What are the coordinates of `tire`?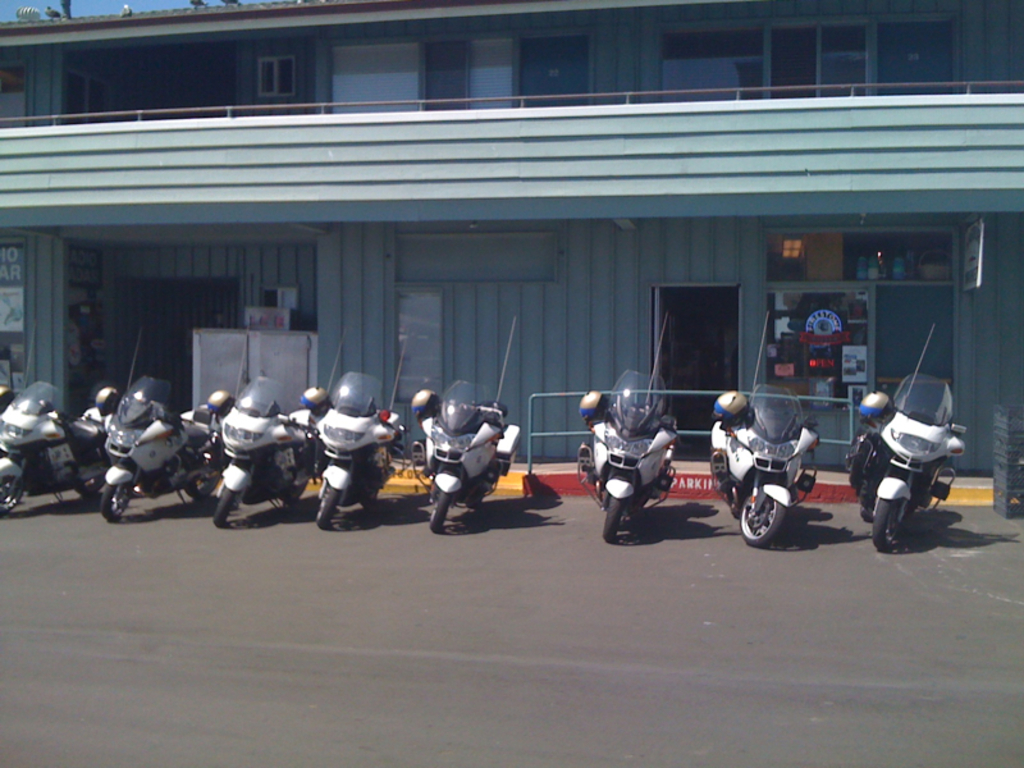
bbox=[319, 486, 340, 526].
